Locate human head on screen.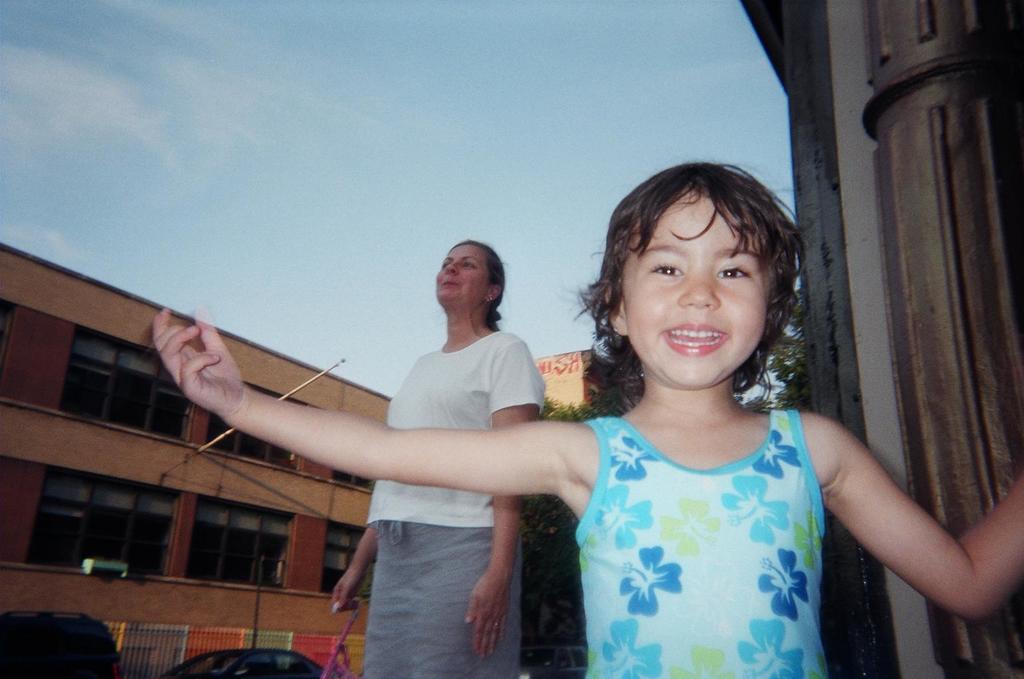
On screen at pyautogui.locateOnScreen(437, 240, 508, 312).
